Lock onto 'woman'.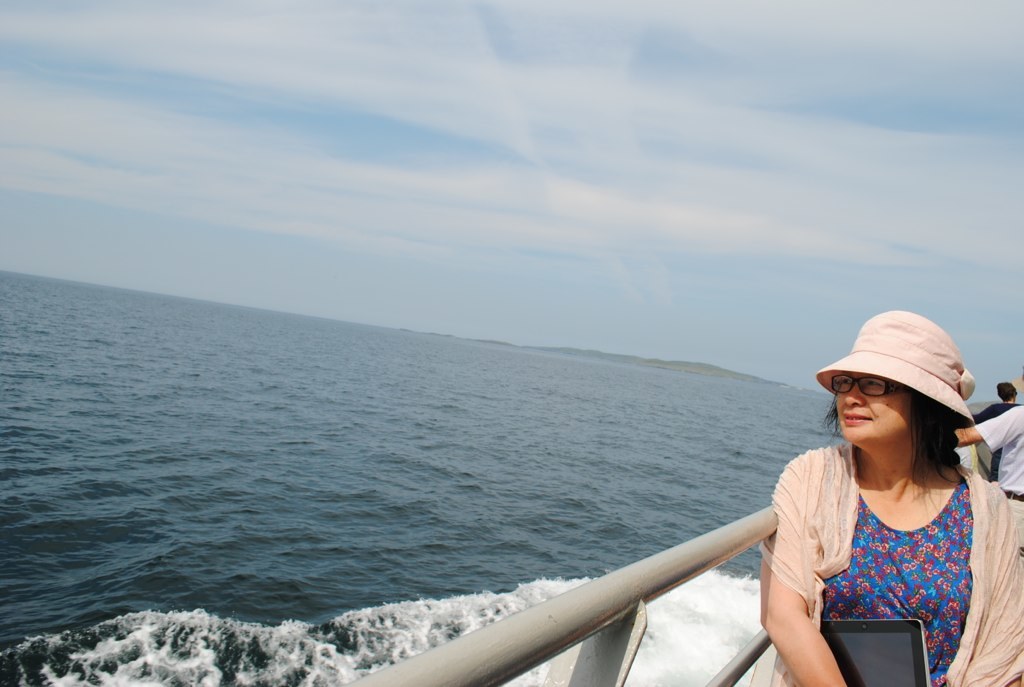
Locked: 734/323/1009/686.
